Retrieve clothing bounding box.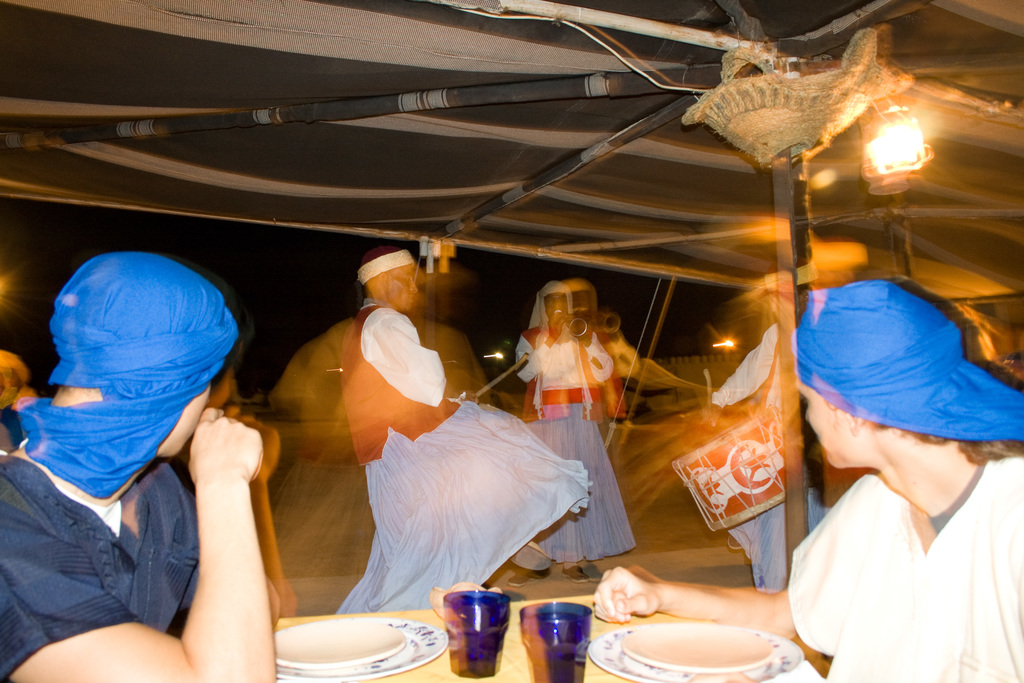
Bounding box: l=785, t=450, r=1023, b=682.
